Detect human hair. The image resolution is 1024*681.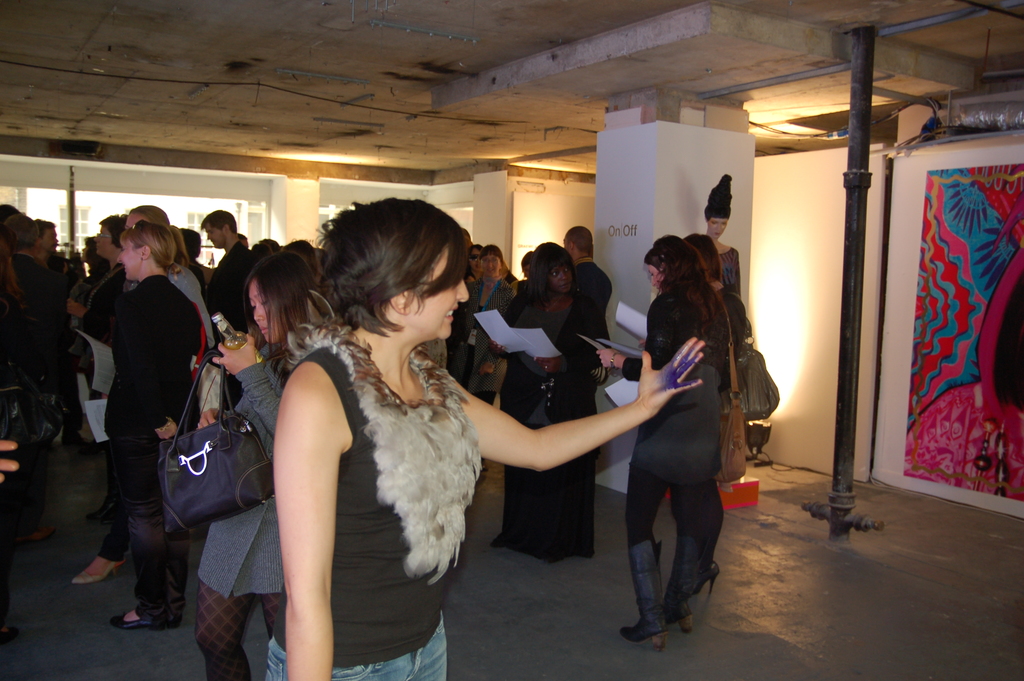
BBox(291, 233, 316, 260).
